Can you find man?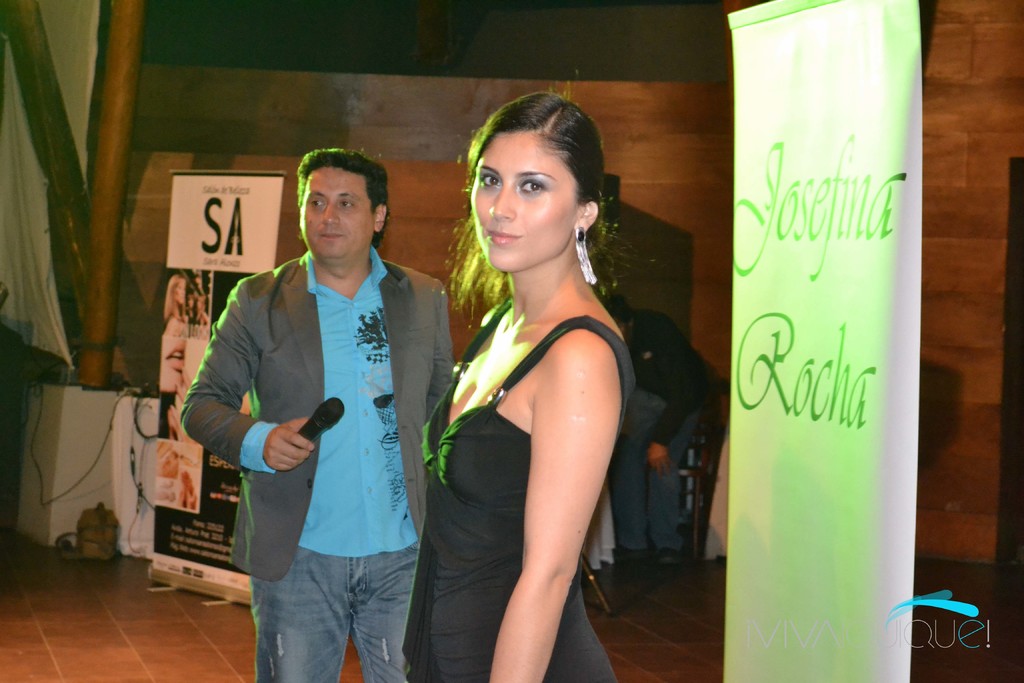
Yes, bounding box: (x1=601, y1=292, x2=717, y2=577).
